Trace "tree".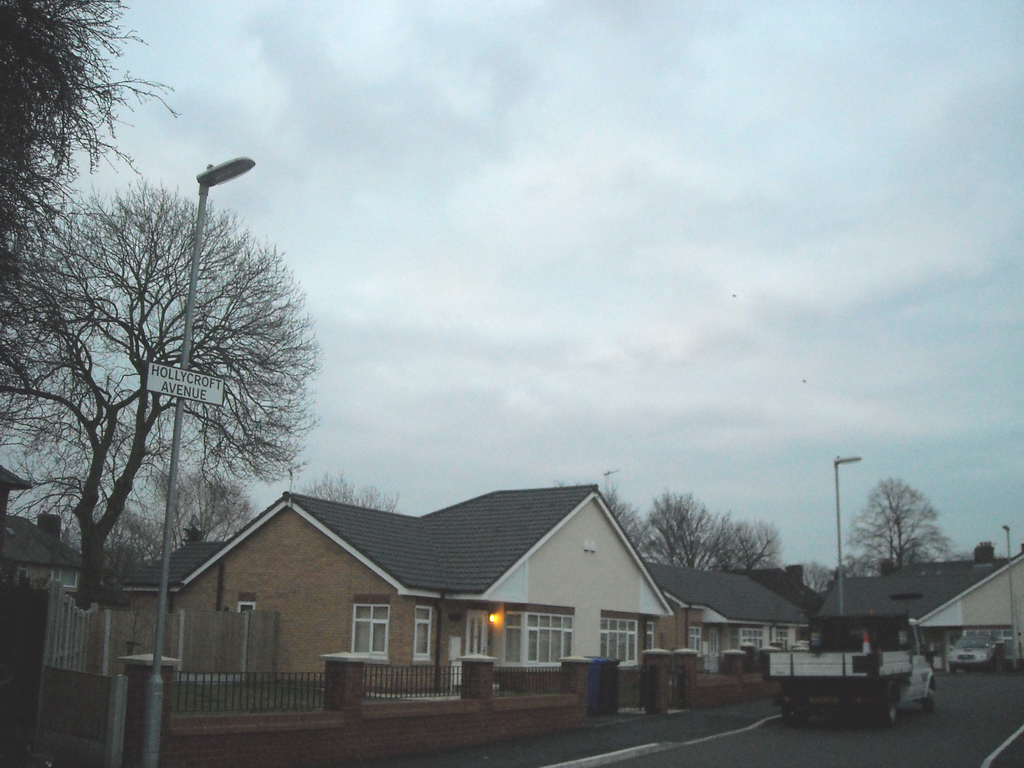
Traced to x1=840, y1=477, x2=956, y2=582.
